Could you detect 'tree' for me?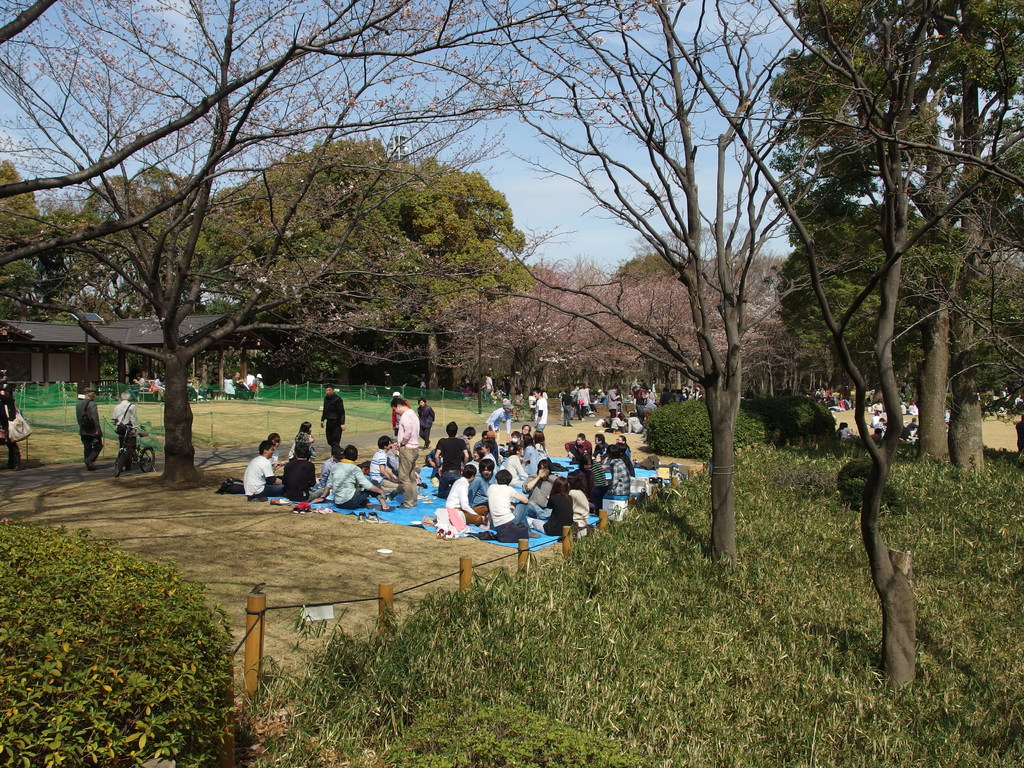
Detection result: box=[0, 0, 794, 491].
